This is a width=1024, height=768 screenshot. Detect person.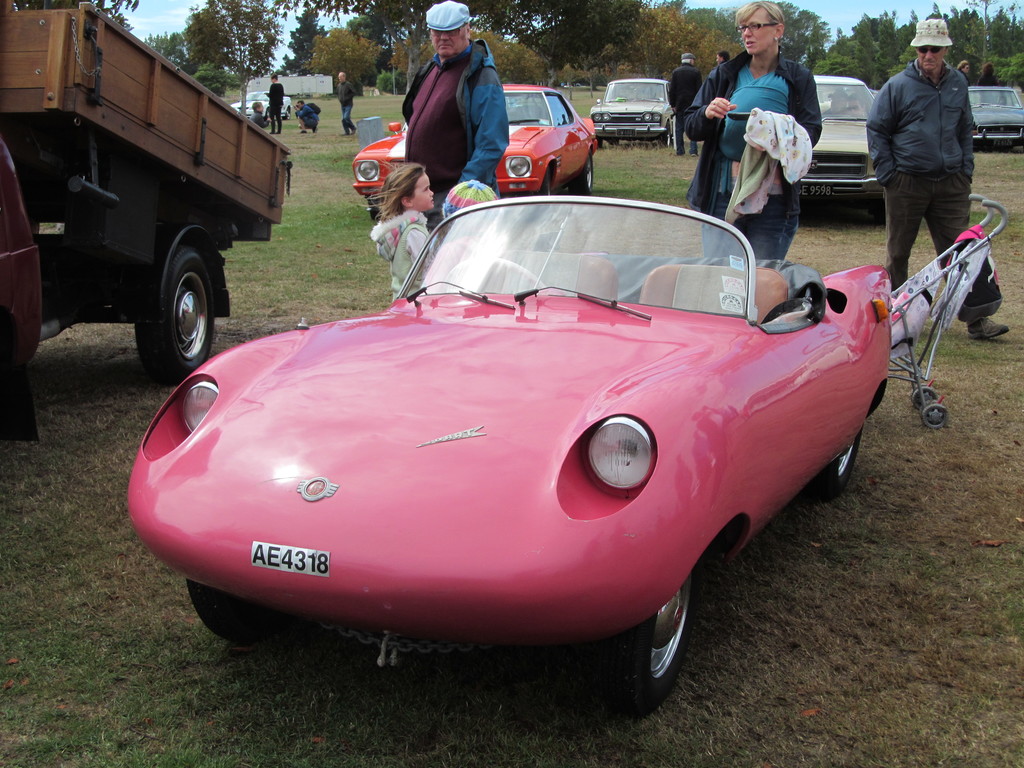
395:2:513:229.
